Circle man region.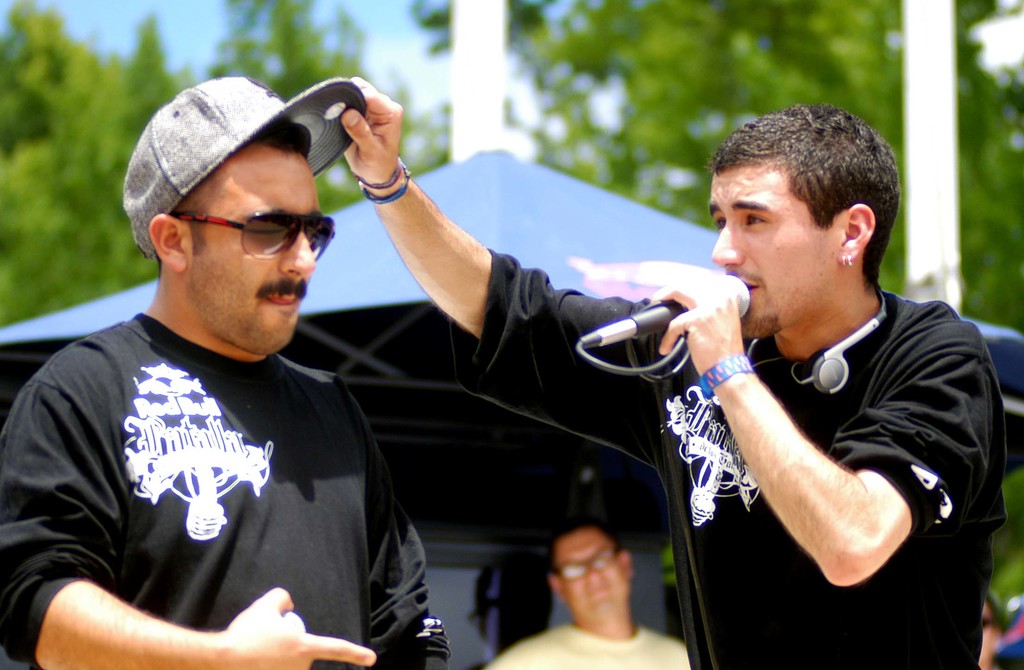
Region: rect(341, 77, 1007, 669).
